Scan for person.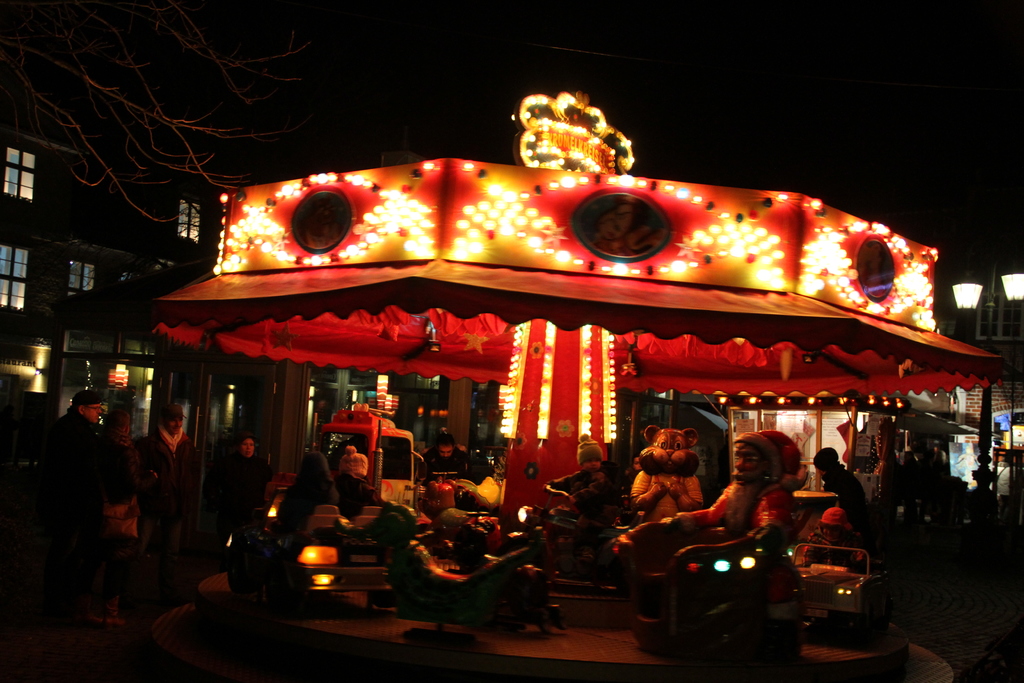
Scan result: <box>815,444,868,536</box>.
